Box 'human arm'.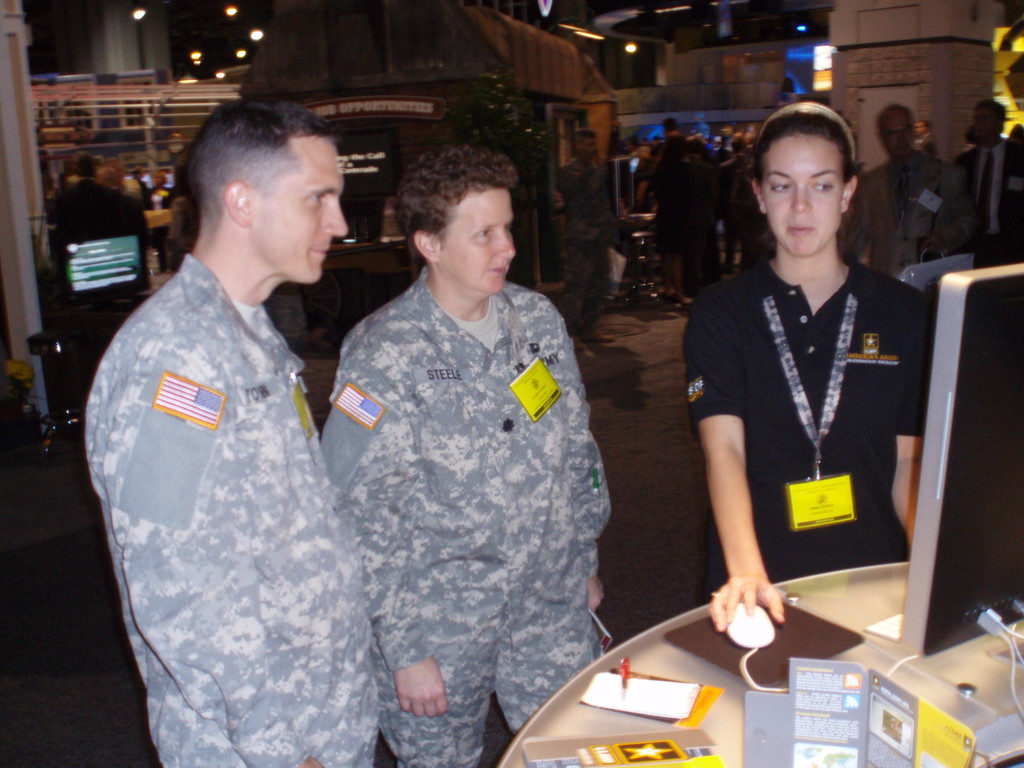
559/312/616/611.
